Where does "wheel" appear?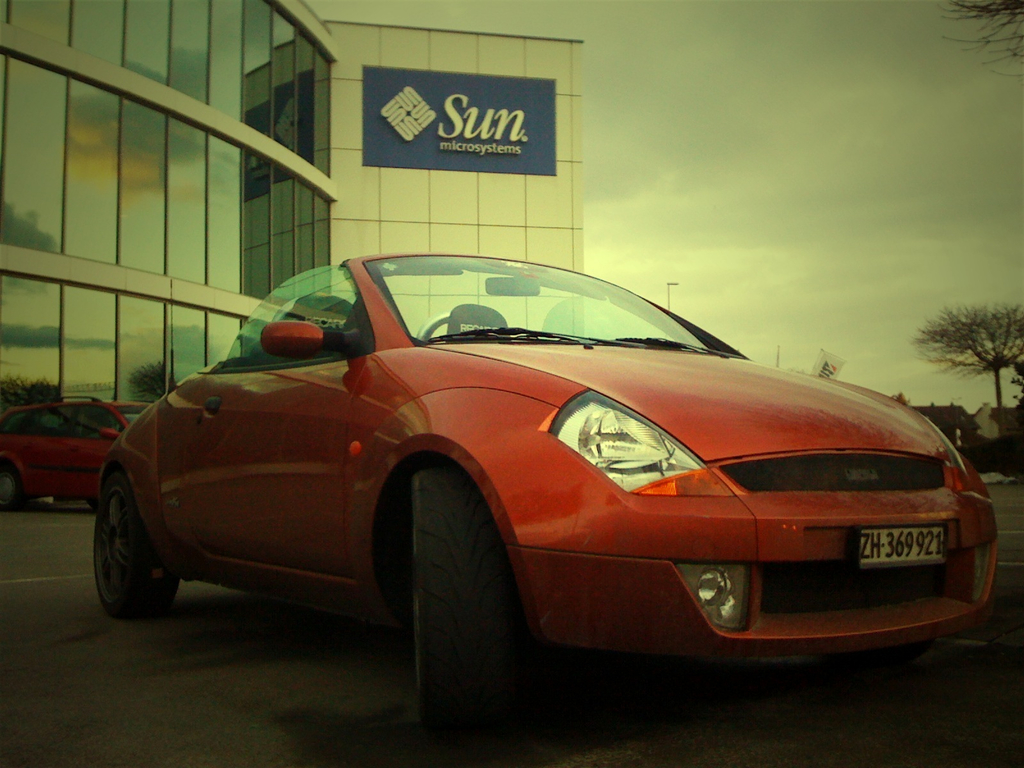
Appears at box=[88, 452, 177, 624].
